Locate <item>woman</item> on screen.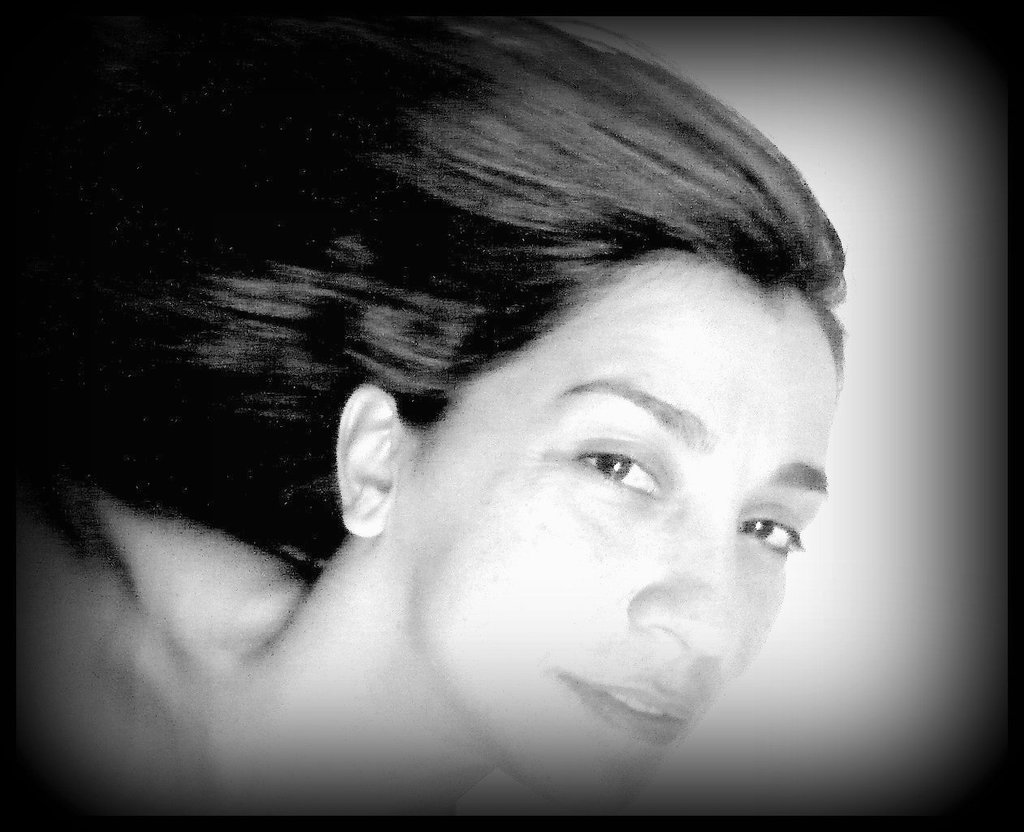
On screen at <box>37,24,895,812</box>.
